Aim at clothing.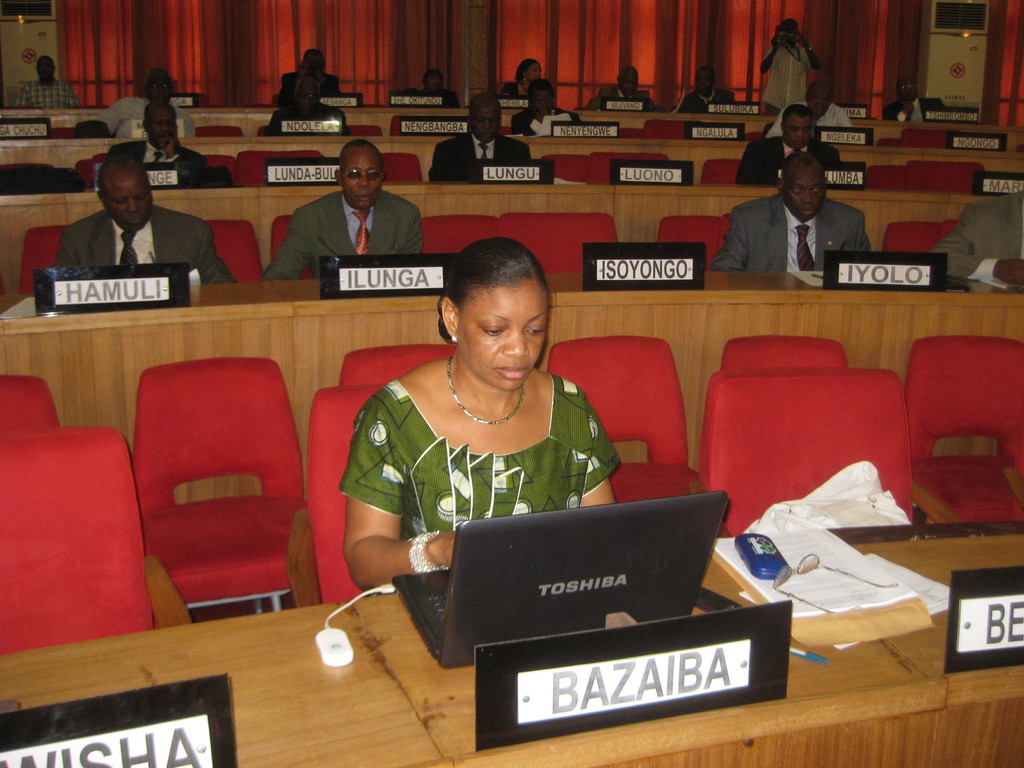
Aimed at box=[503, 80, 525, 100].
